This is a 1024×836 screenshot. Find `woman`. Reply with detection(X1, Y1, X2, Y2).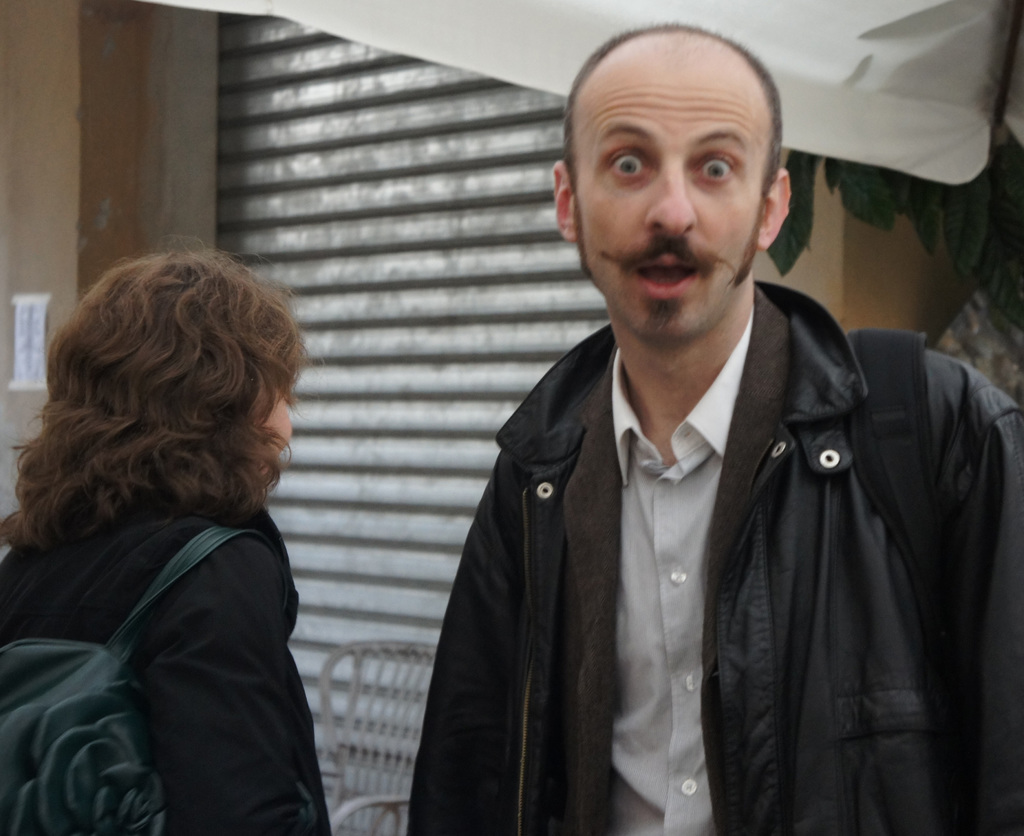
detection(1, 225, 357, 824).
